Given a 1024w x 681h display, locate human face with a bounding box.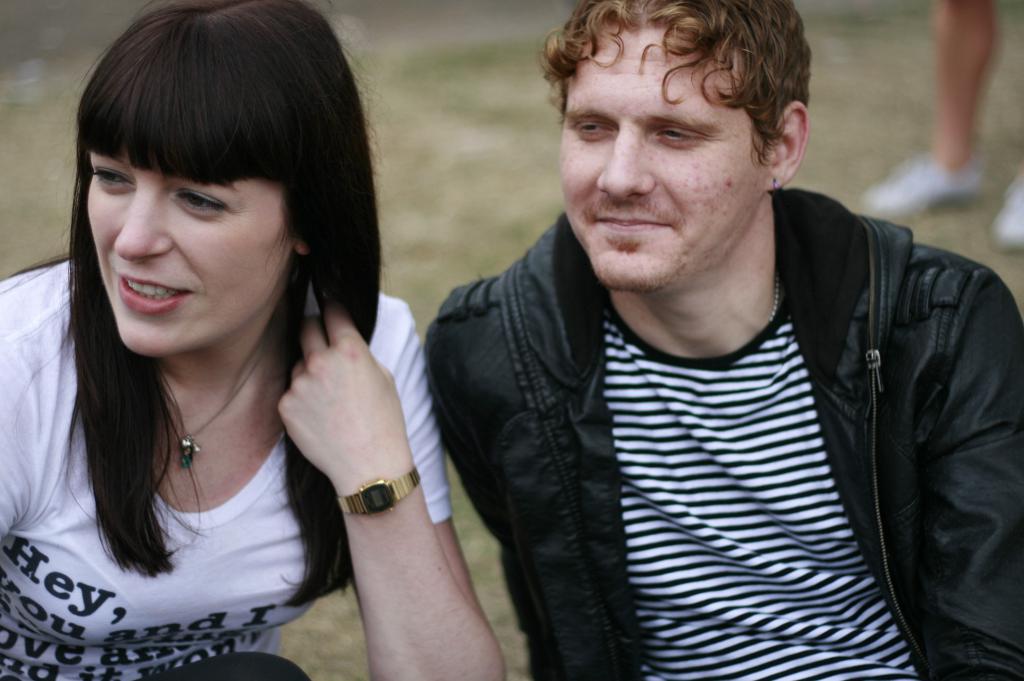
Located: <region>86, 151, 295, 357</region>.
